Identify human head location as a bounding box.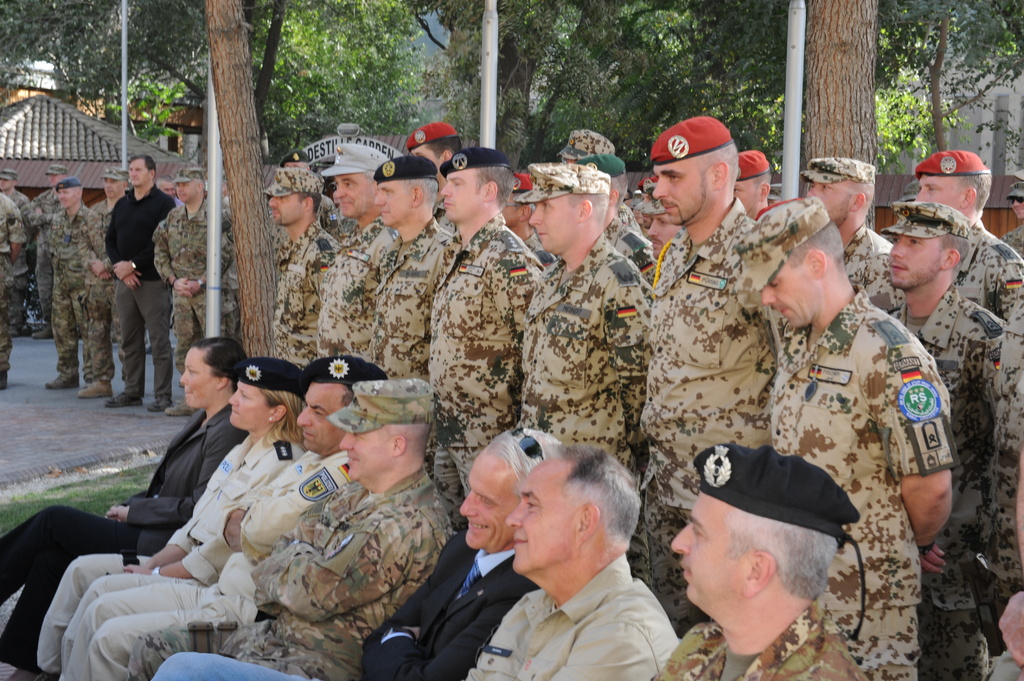
[125, 154, 157, 185].
